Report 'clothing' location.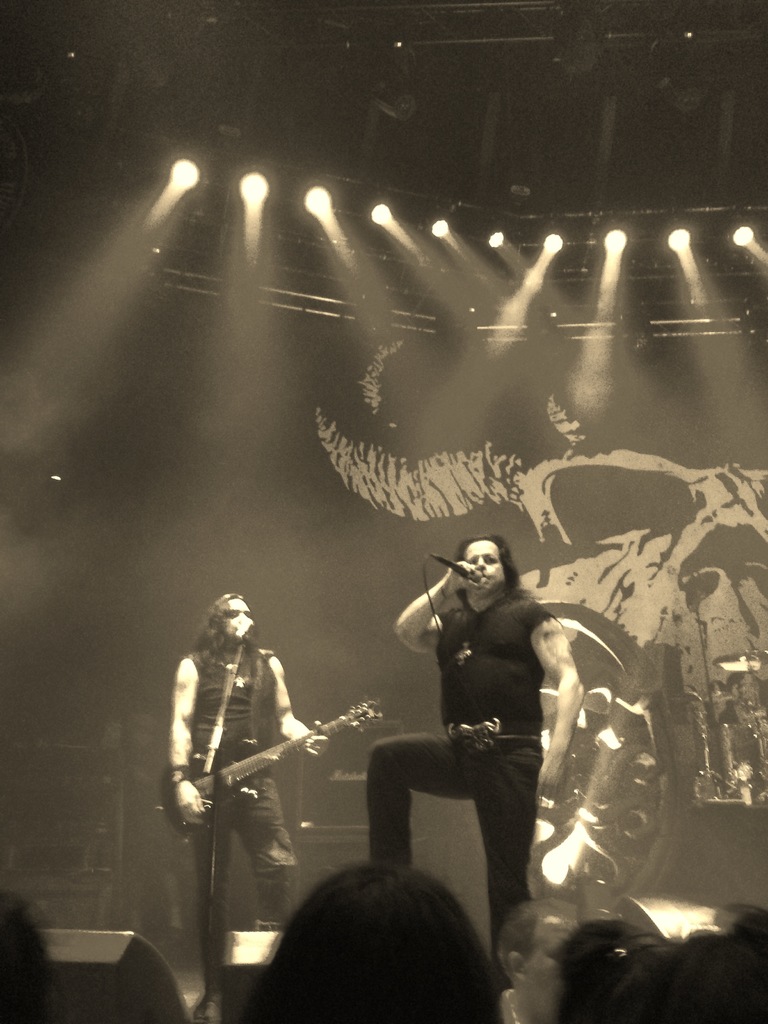
Report: {"left": 379, "top": 563, "right": 538, "bottom": 929}.
